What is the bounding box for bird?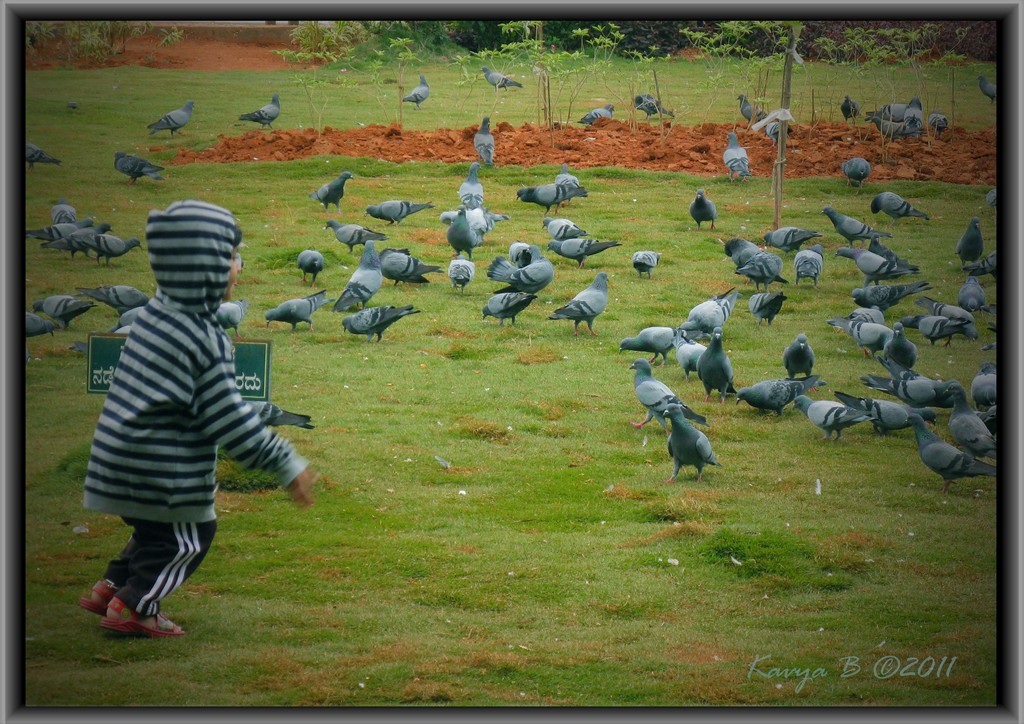
(left=362, top=200, right=436, bottom=231).
